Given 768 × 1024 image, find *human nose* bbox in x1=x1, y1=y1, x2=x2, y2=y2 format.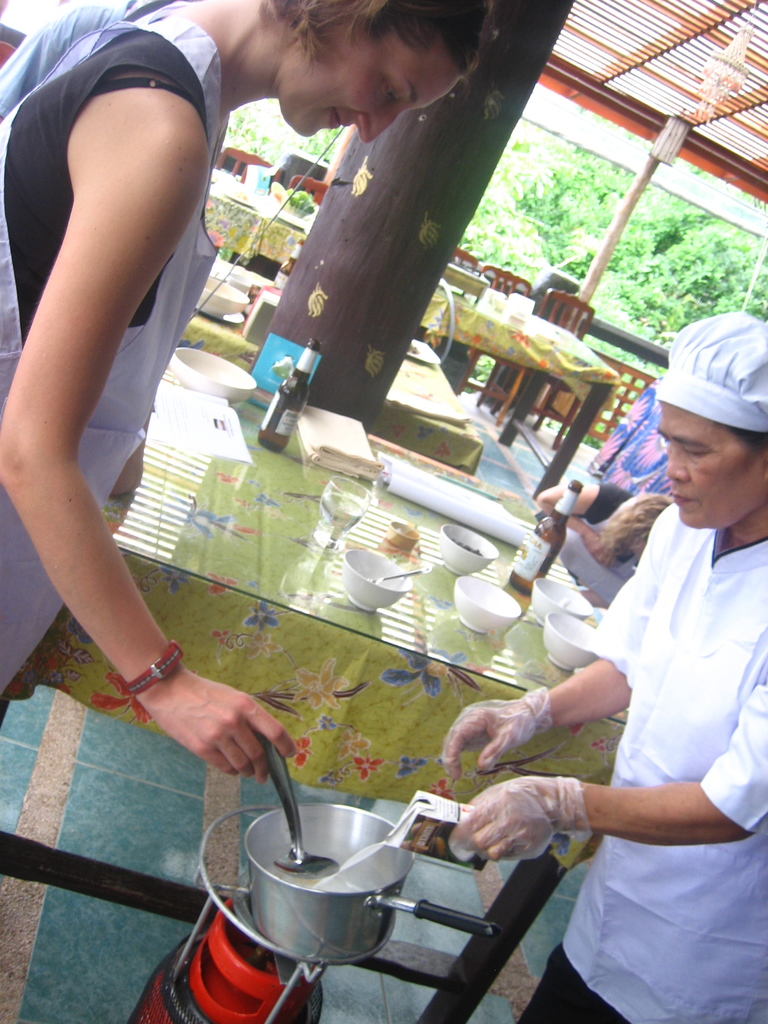
x1=663, y1=443, x2=688, y2=483.
